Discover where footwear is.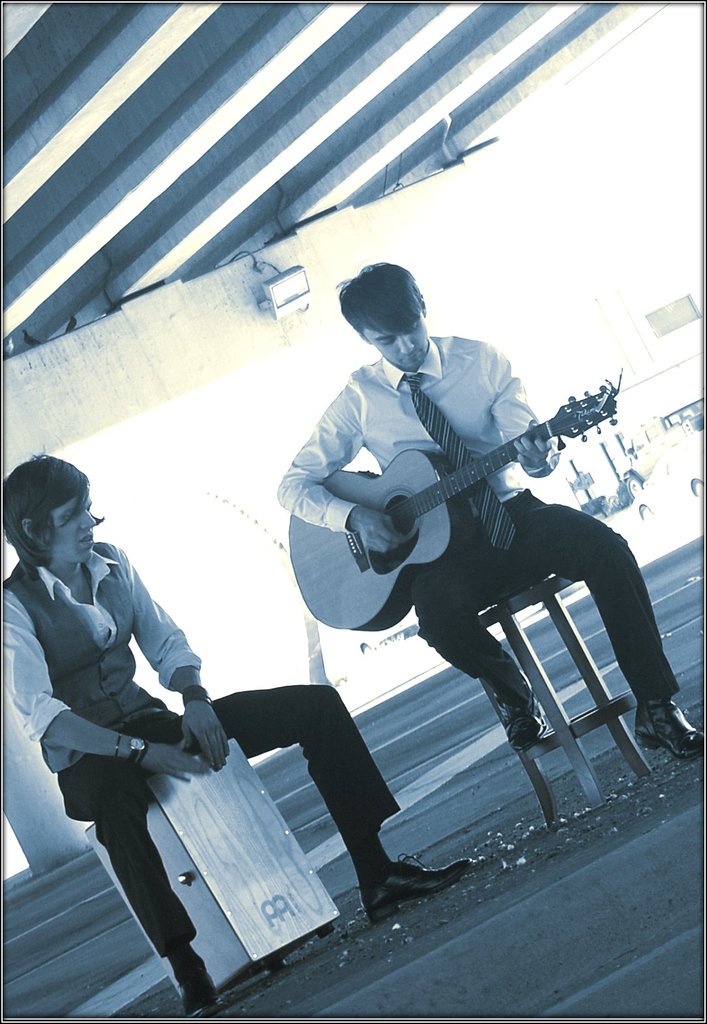
Discovered at x1=500, y1=667, x2=551, y2=751.
